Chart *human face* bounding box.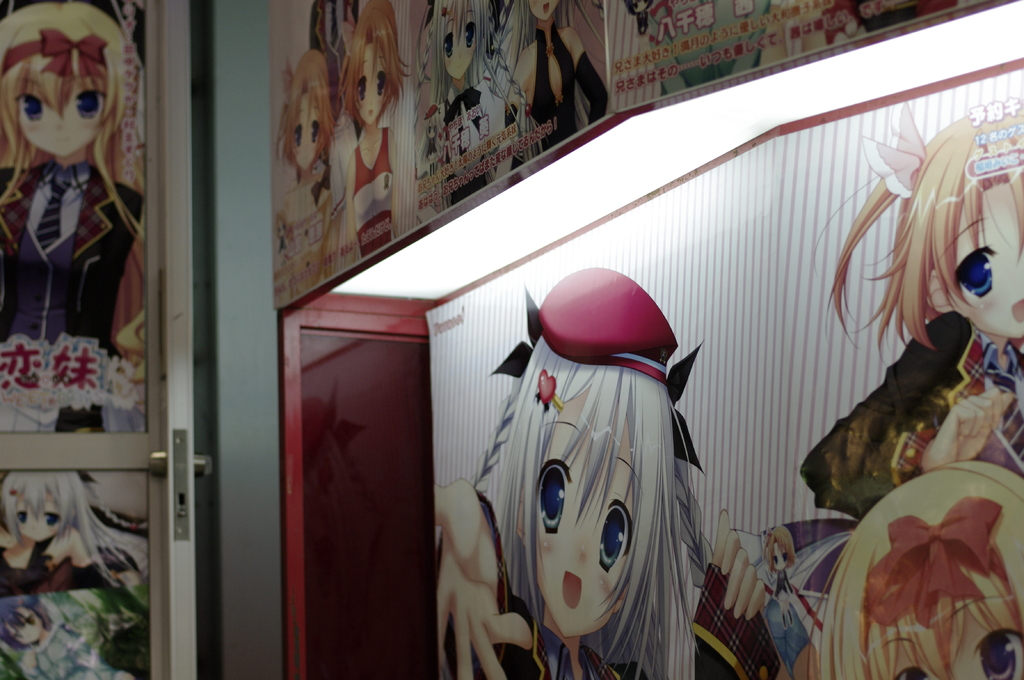
Charted: crop(356, 50, 405, 122).
